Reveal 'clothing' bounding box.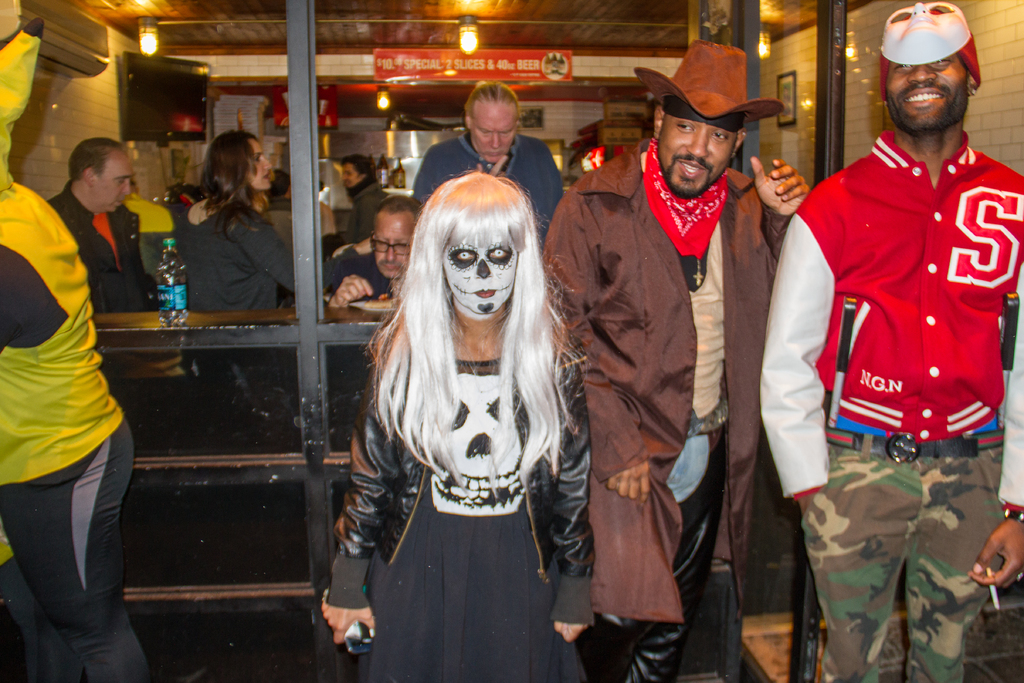
Revealed: <box>47,176,159,313</box>.
